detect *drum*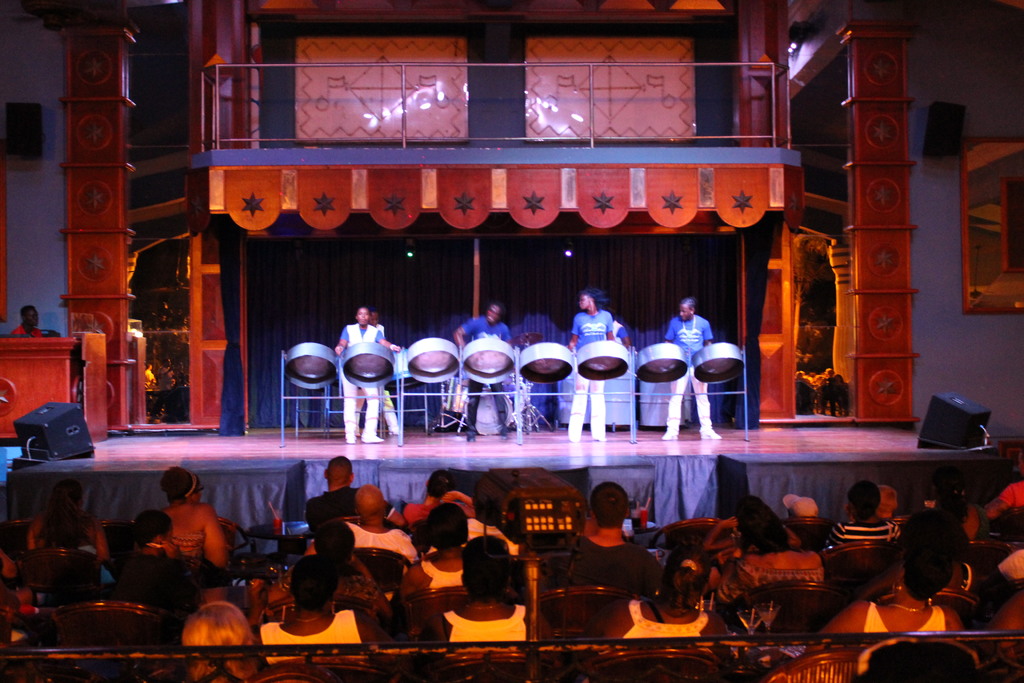
bbox(438, 376, 476, 410)
